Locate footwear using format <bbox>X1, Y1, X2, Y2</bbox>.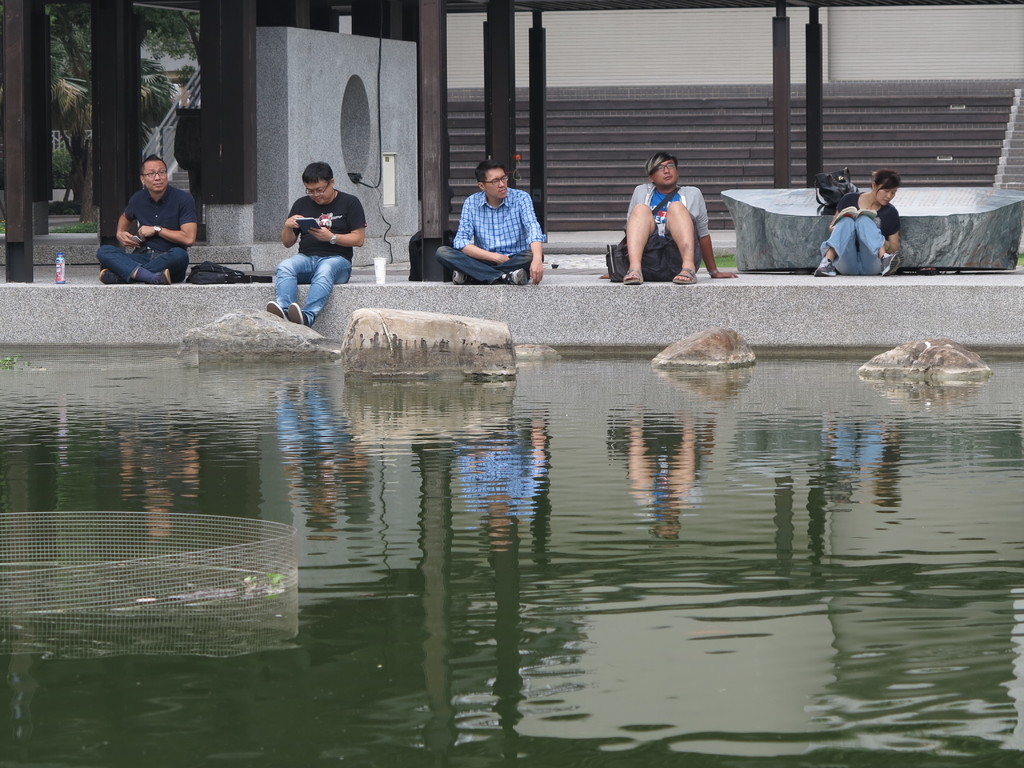
<bbox>287, 302, 307, 327</bbox>.
